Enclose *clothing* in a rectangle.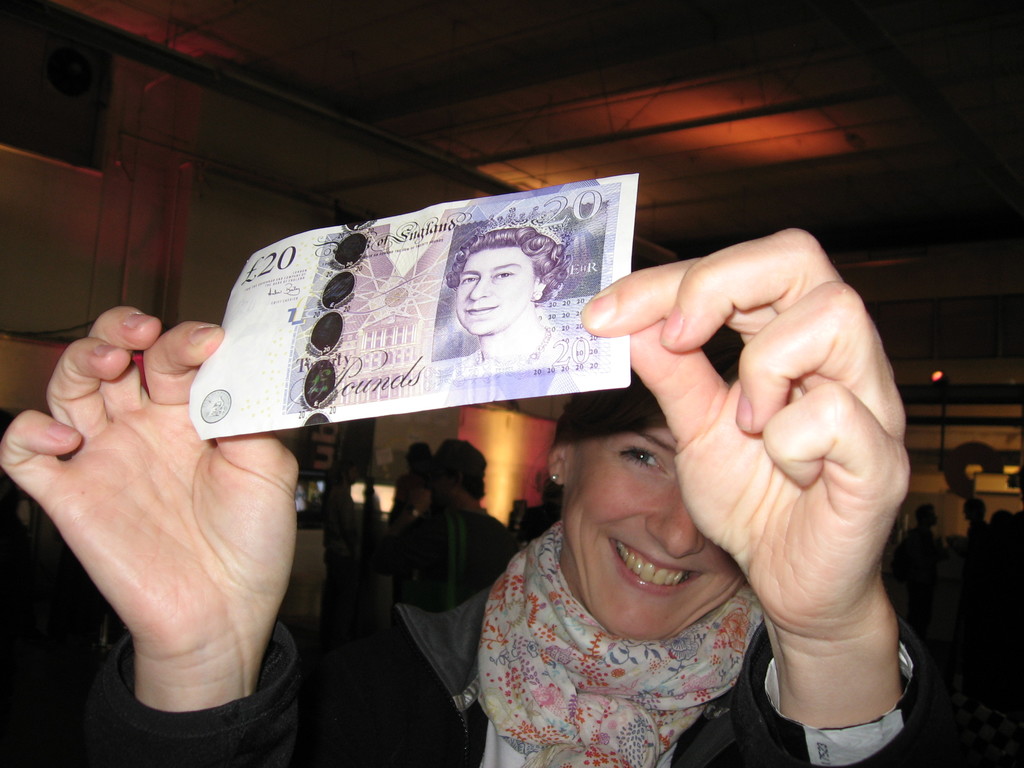
(x1=403, y1=503, x2=514, y2=607).
